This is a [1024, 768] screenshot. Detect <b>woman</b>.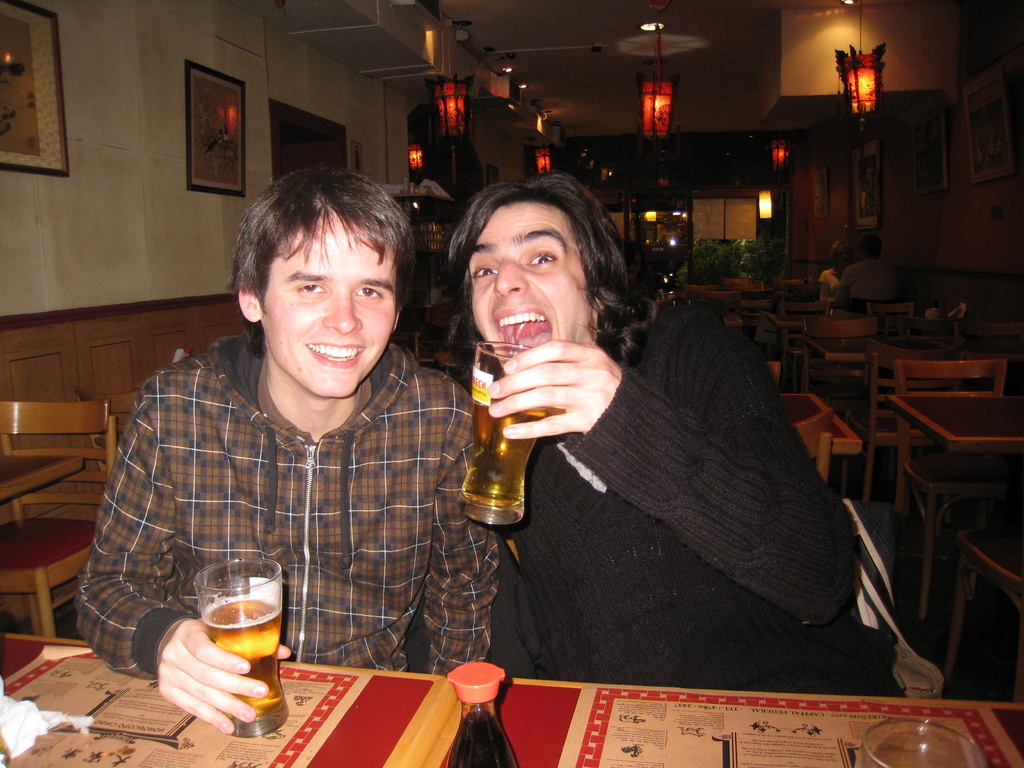
{"x1": 816, "y1": 236, "x2": 857, "y2": 305}.
